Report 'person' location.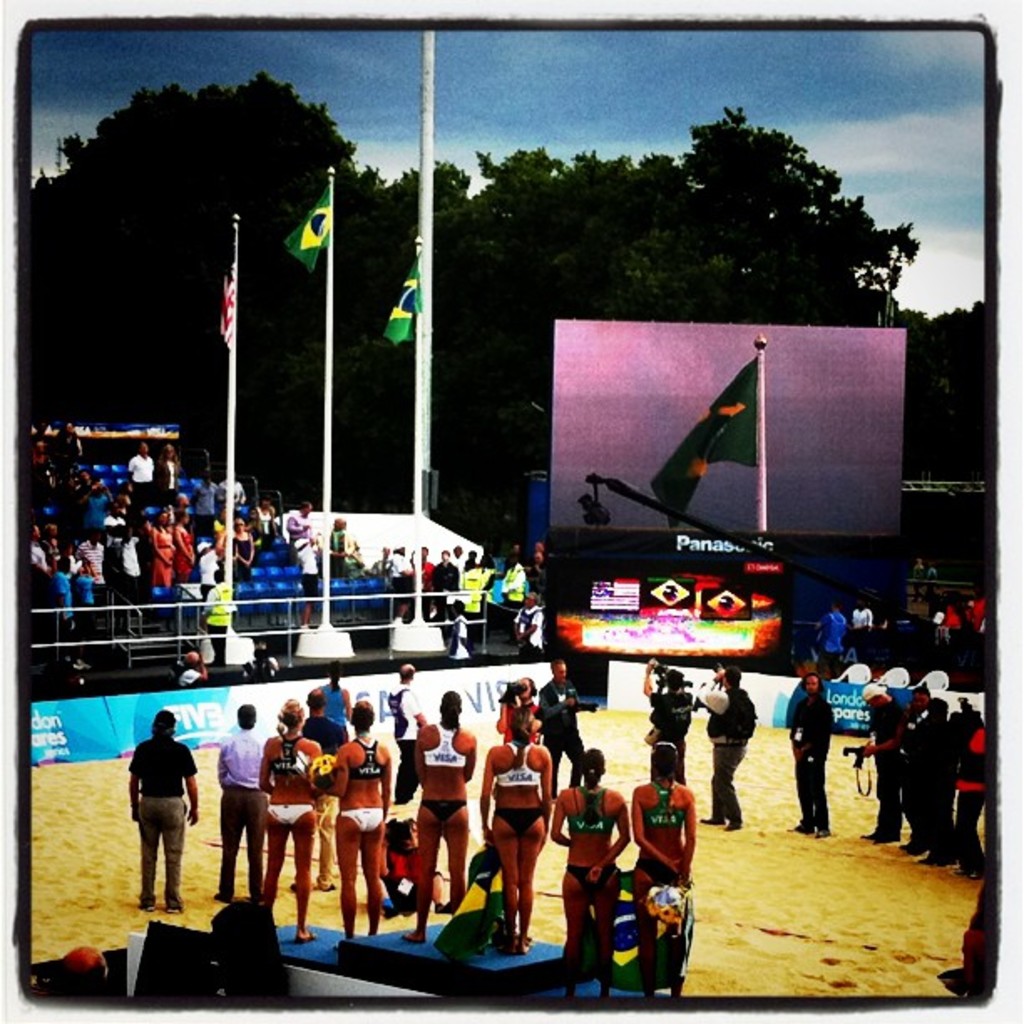
Report: <box>321,505,361,581</box>.
